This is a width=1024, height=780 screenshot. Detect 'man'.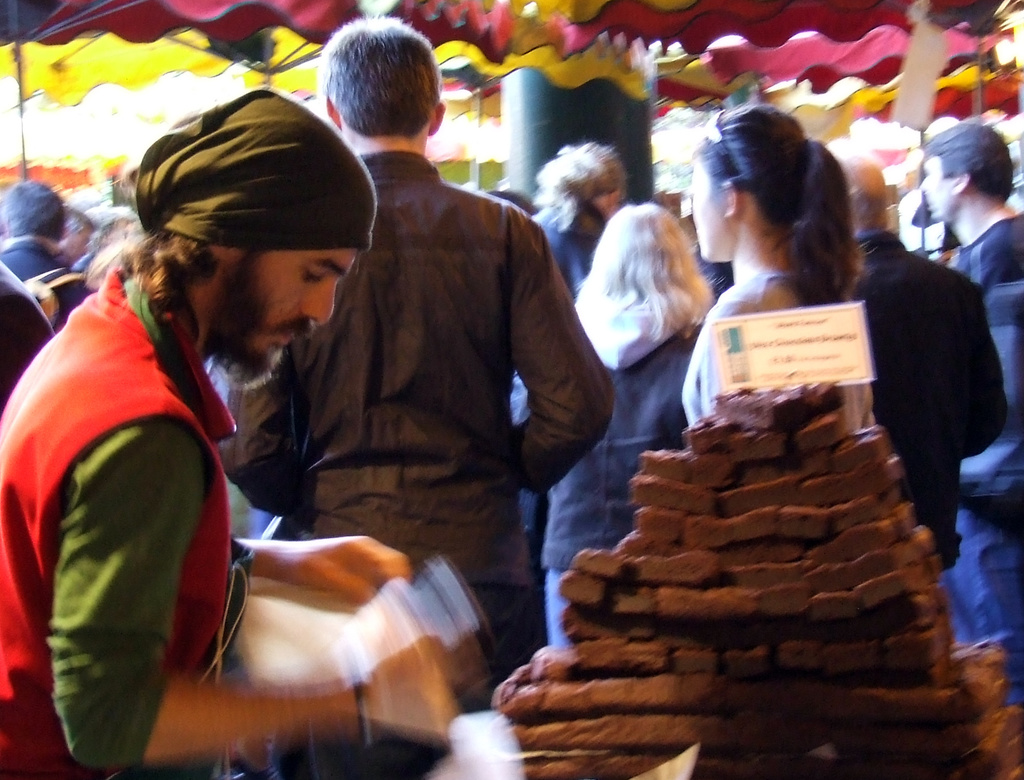
<bbox>825, 143, 1008, 557</bbox>.
